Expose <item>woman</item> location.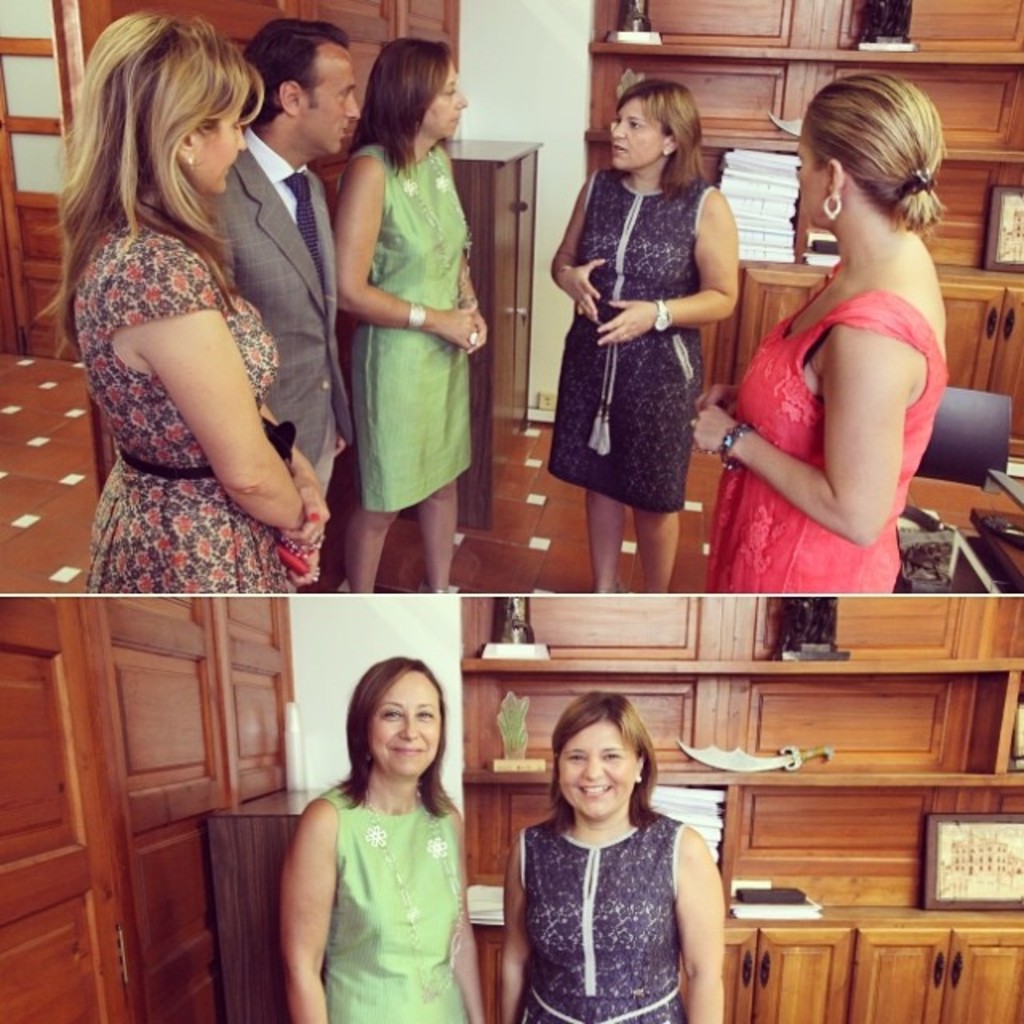
Exposed at l=502, t=693, r=723, b=1022.
